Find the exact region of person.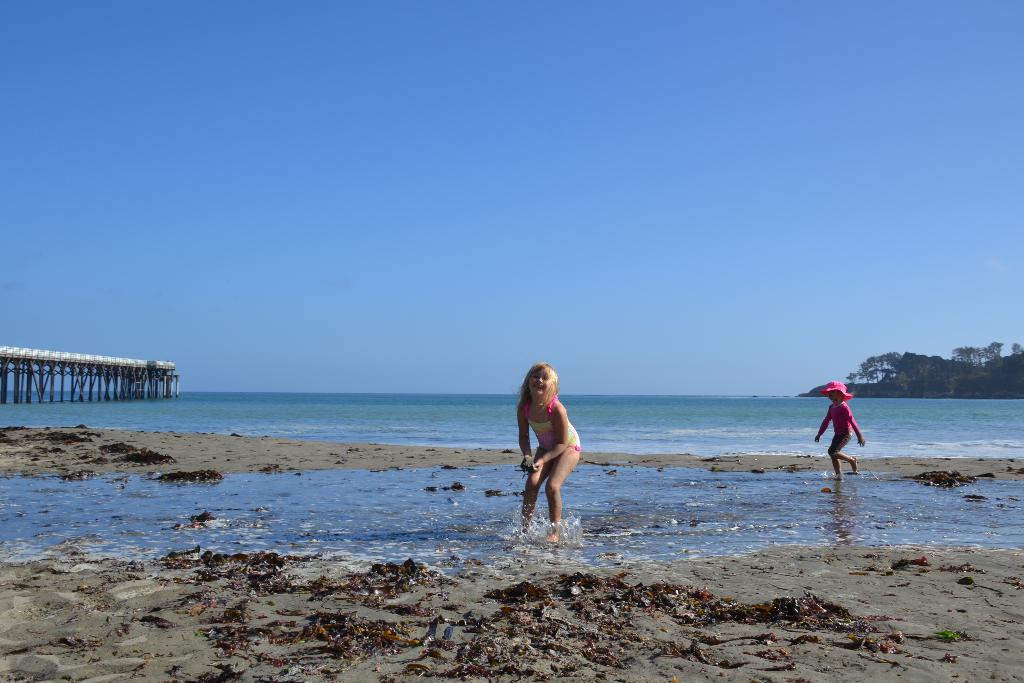
Exact region: select_region(814, 381, 867, 481).
